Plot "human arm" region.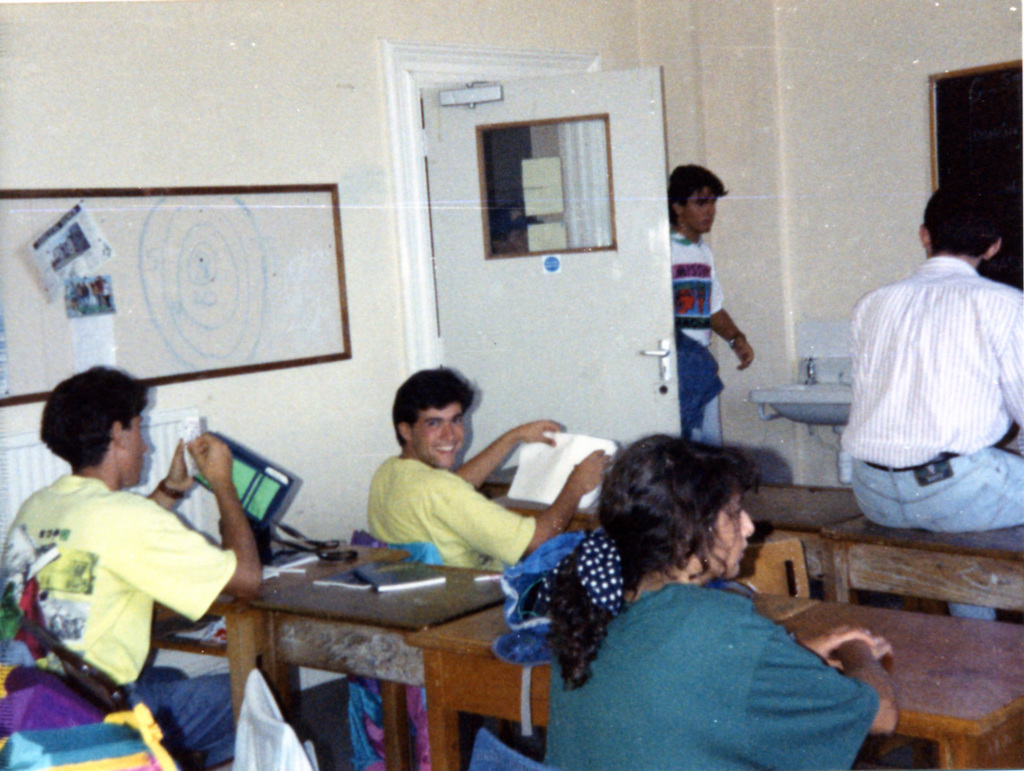
Plotted at bbox(1002, 293, 1023, 441).
